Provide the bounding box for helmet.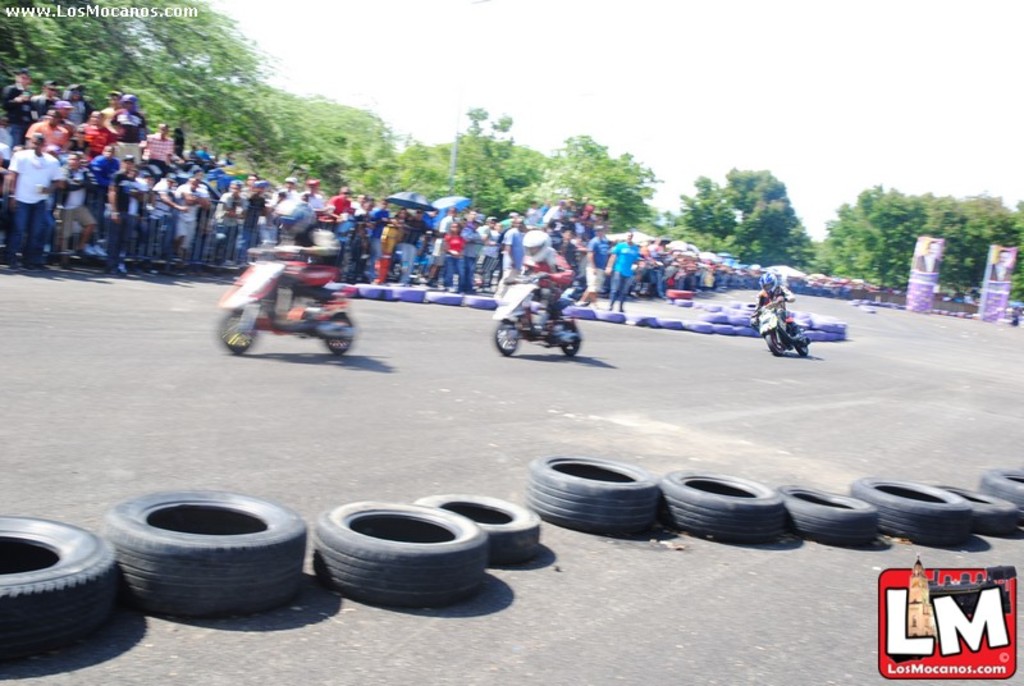
left=269, top=201, right=312, bottom=237.
